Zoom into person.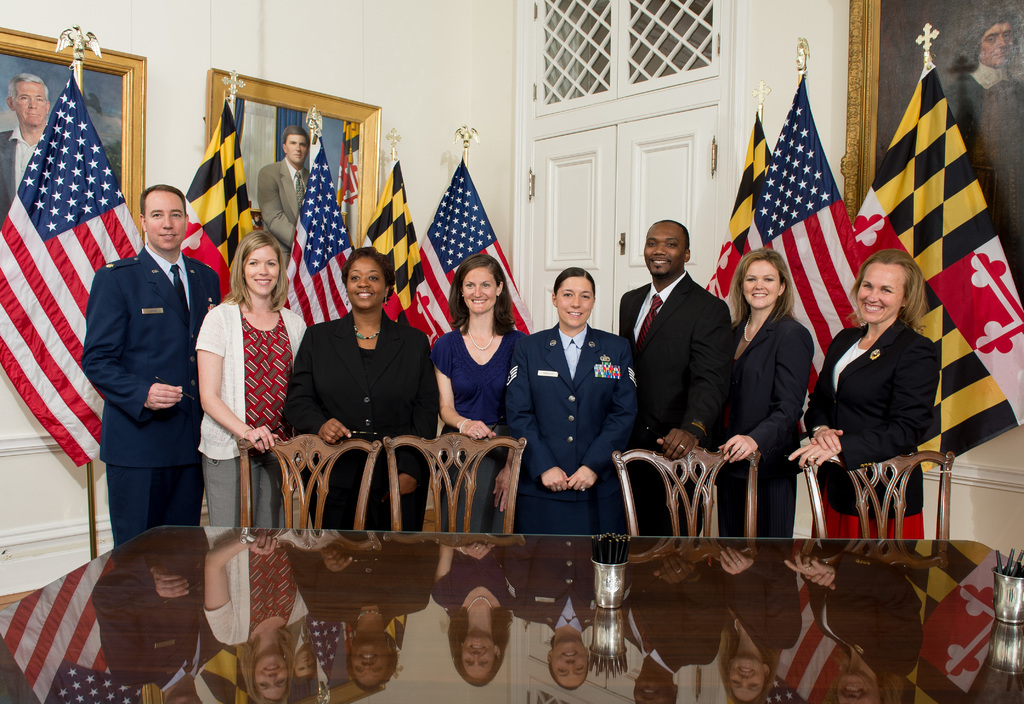
Zoom target: box=[621, 223, 735, 538].
